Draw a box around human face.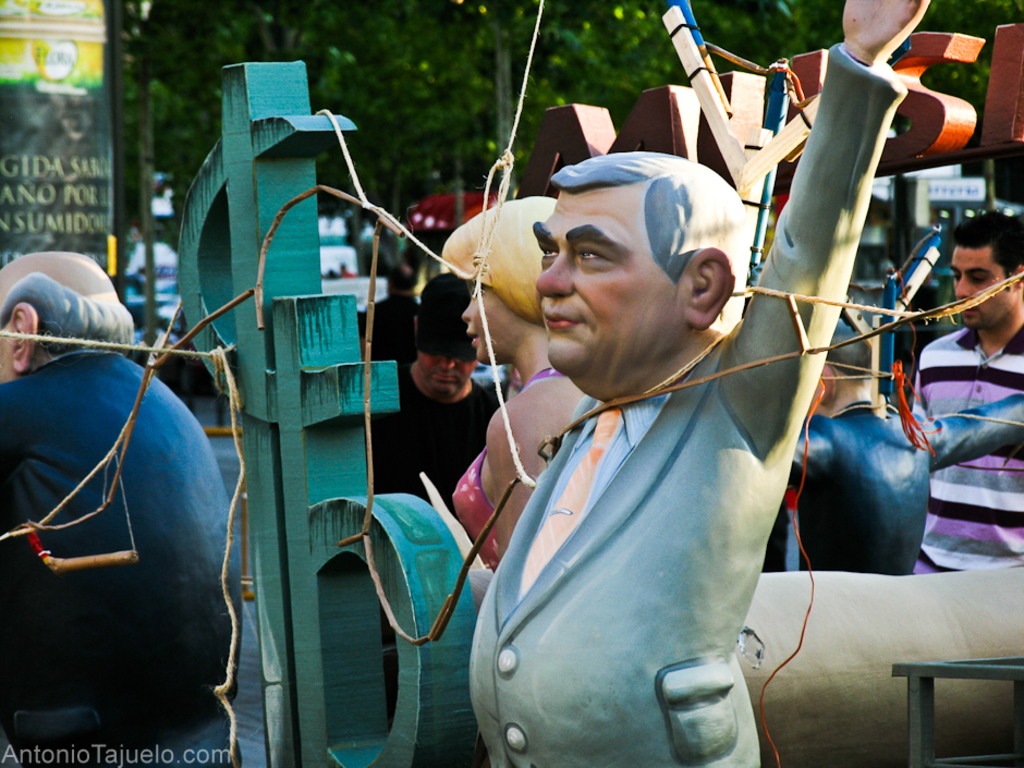
left=536, top=187, right=683, bottom=374.
